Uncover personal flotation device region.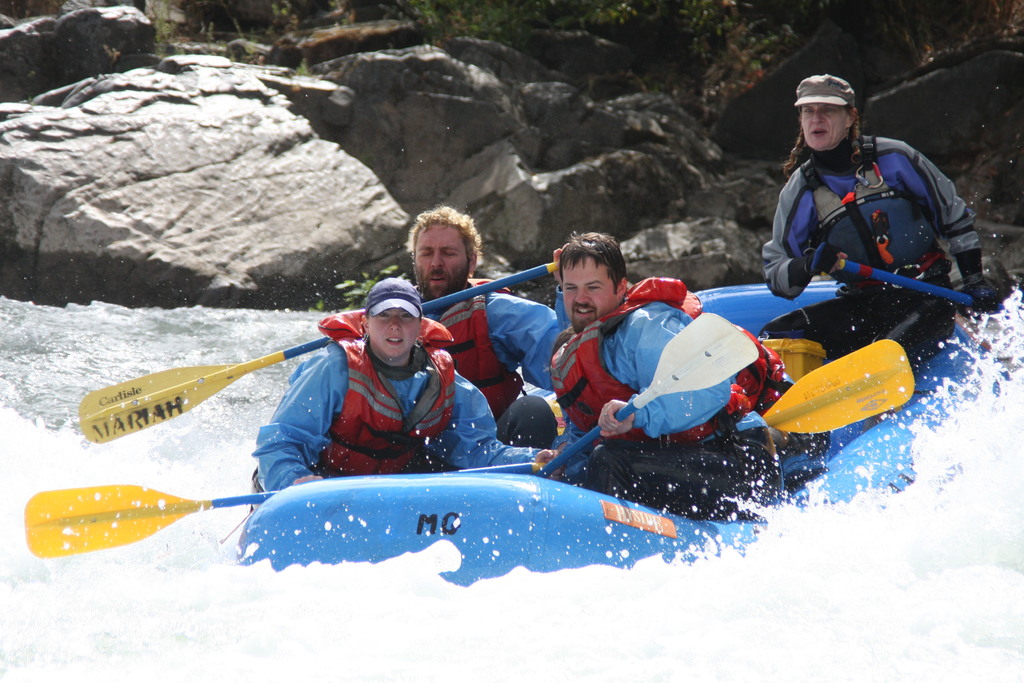
Uncovered: select_region(437, 276, 531, 423).
